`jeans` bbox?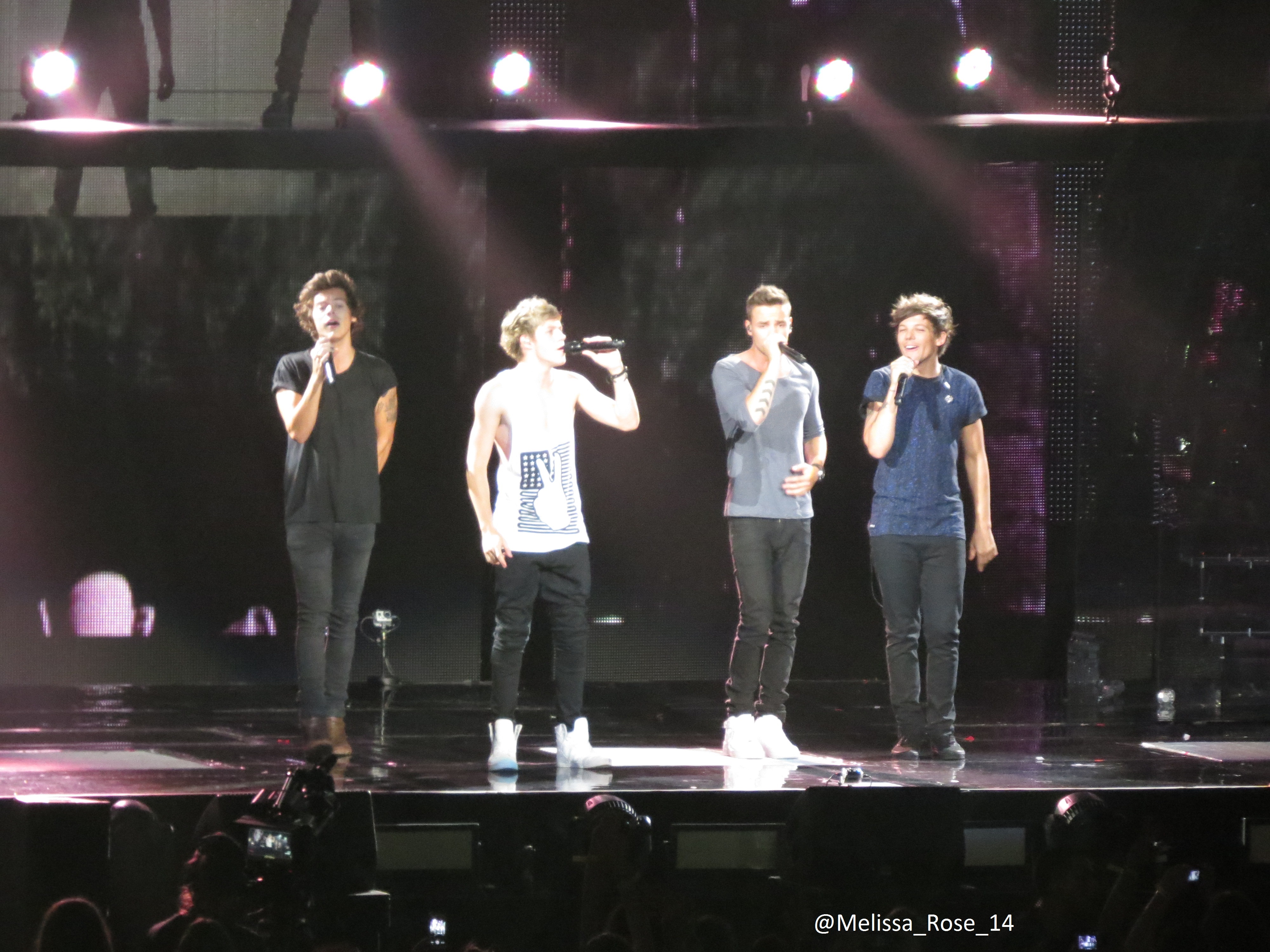
pyautogui.locateOnScreen(89, 168, 119, 229)
